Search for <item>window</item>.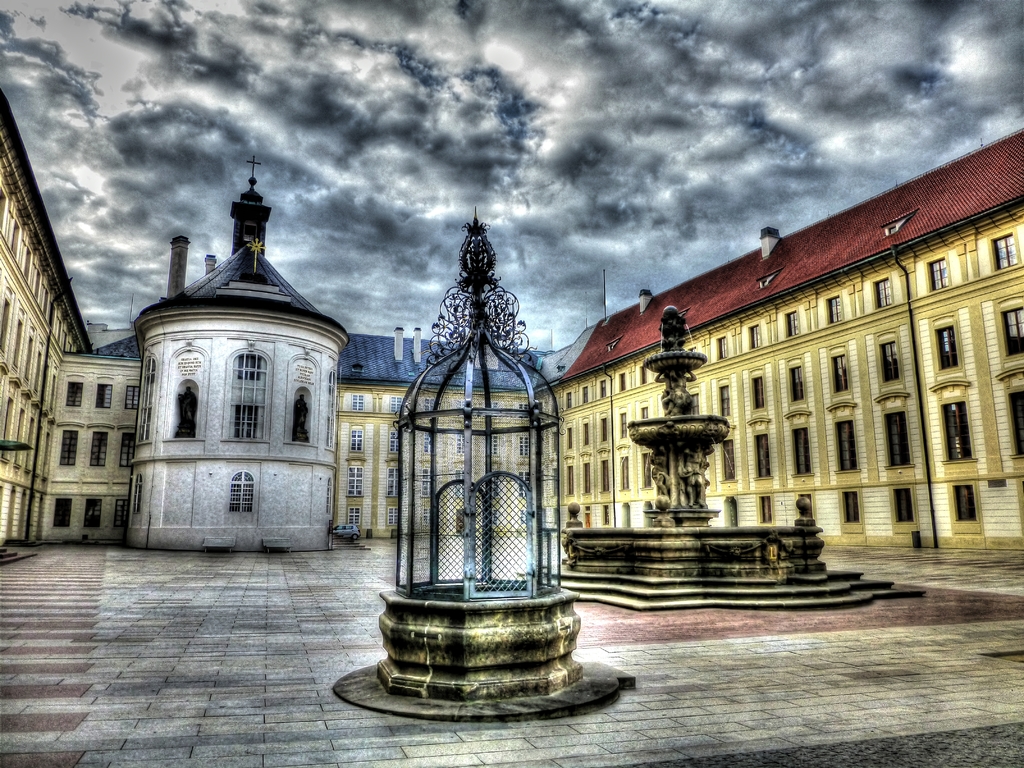
Found at [583, 463, 593, 495].
